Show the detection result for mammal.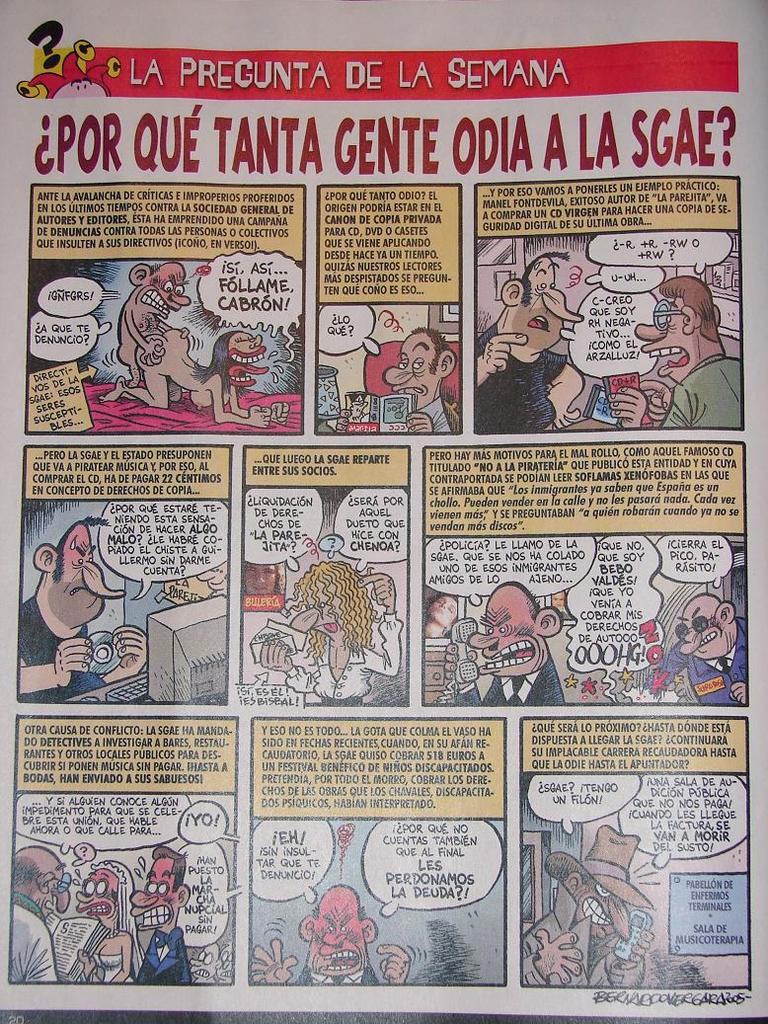
124, 842, 191, 983.
